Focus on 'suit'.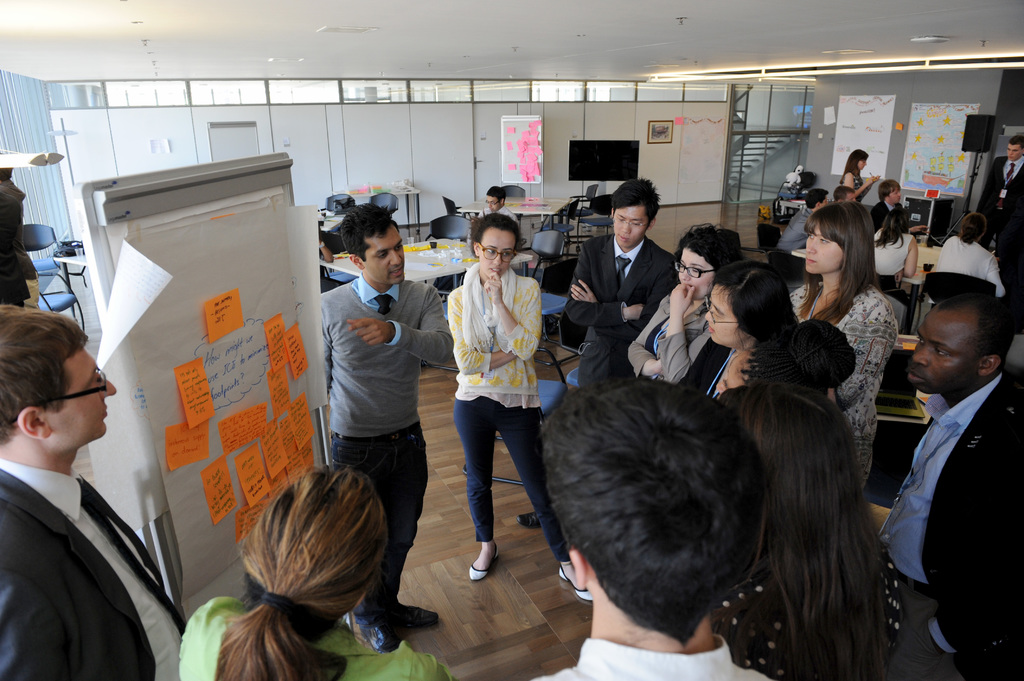
Focused at region(0, 197, 33, 303).
